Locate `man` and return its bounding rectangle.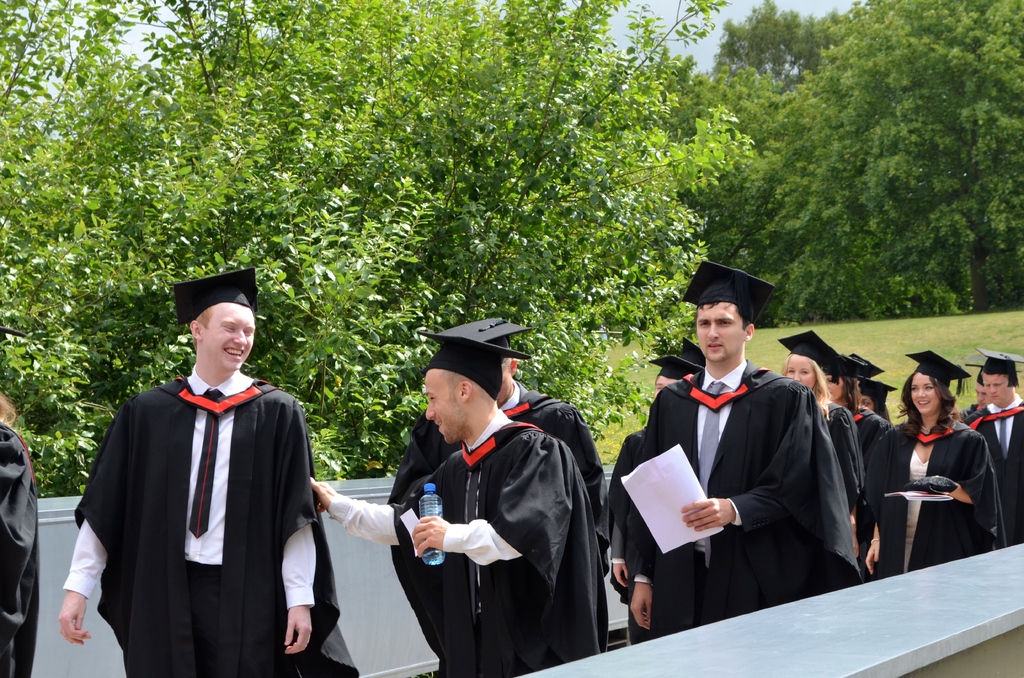
<region>961, 346, 1023, 546</region>.
